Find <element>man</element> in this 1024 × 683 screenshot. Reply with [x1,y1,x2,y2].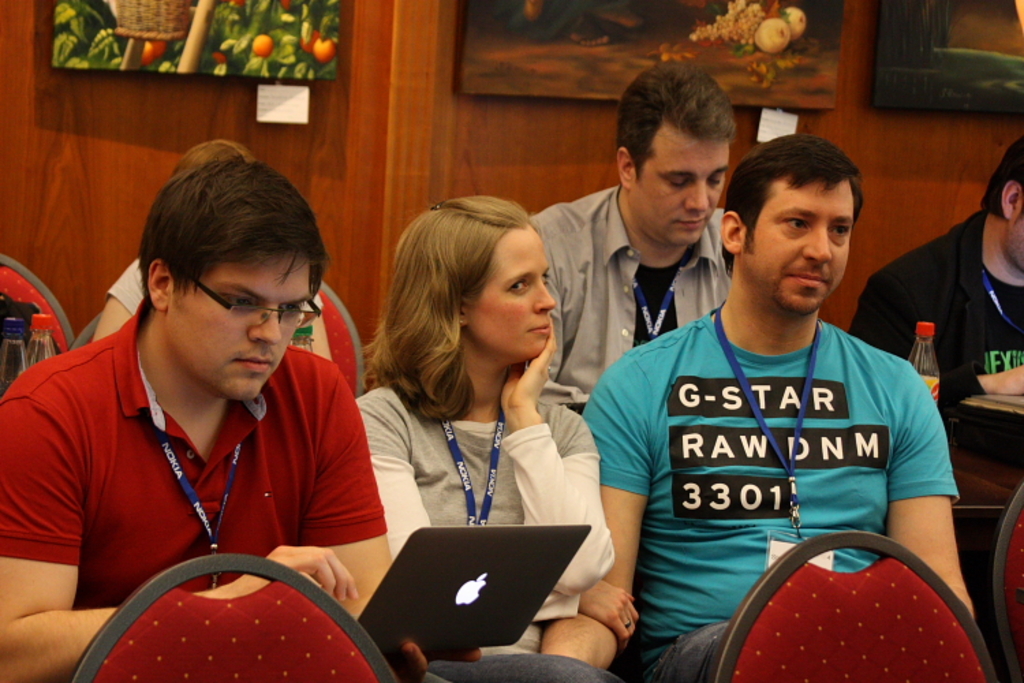
[0,153,395,682].
